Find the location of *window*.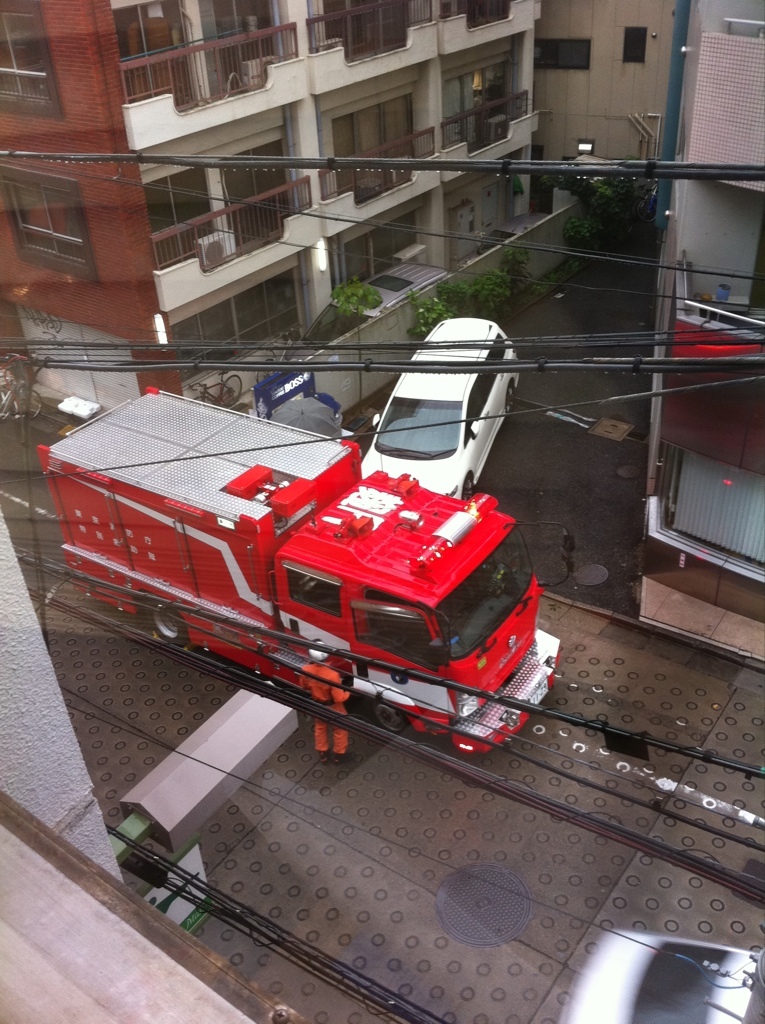
Location: 0:0:66:121.
